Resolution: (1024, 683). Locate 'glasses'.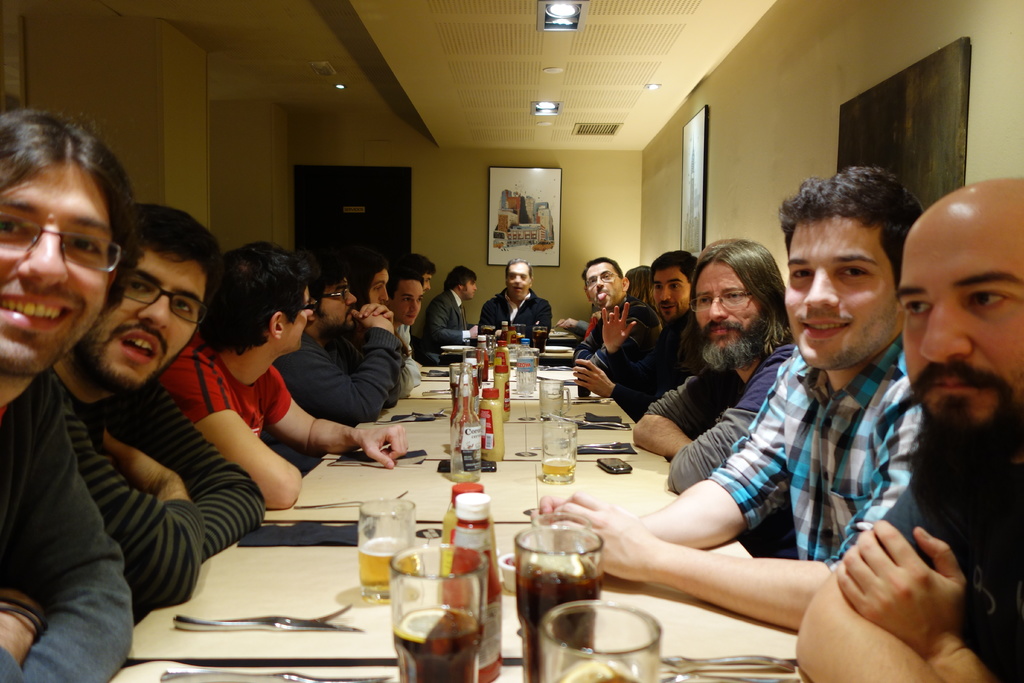
<bbox>315, 284, 353, 299</bbox>.
